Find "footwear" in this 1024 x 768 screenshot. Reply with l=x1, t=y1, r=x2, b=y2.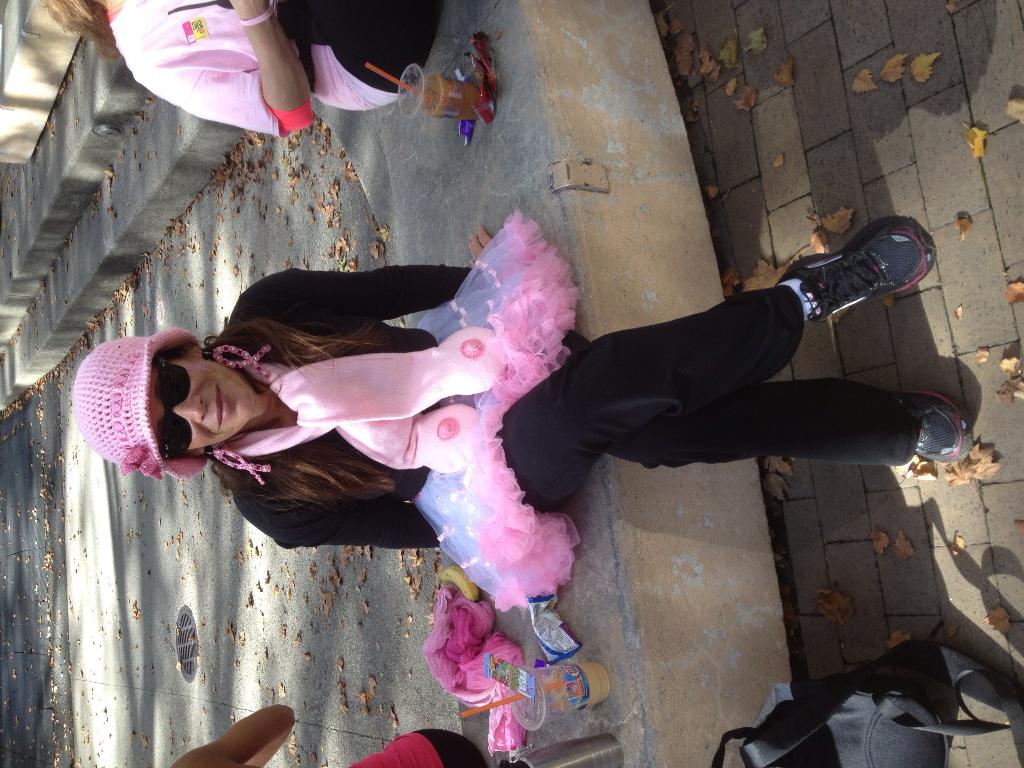
l=890, t=390, r=970, b=468.
